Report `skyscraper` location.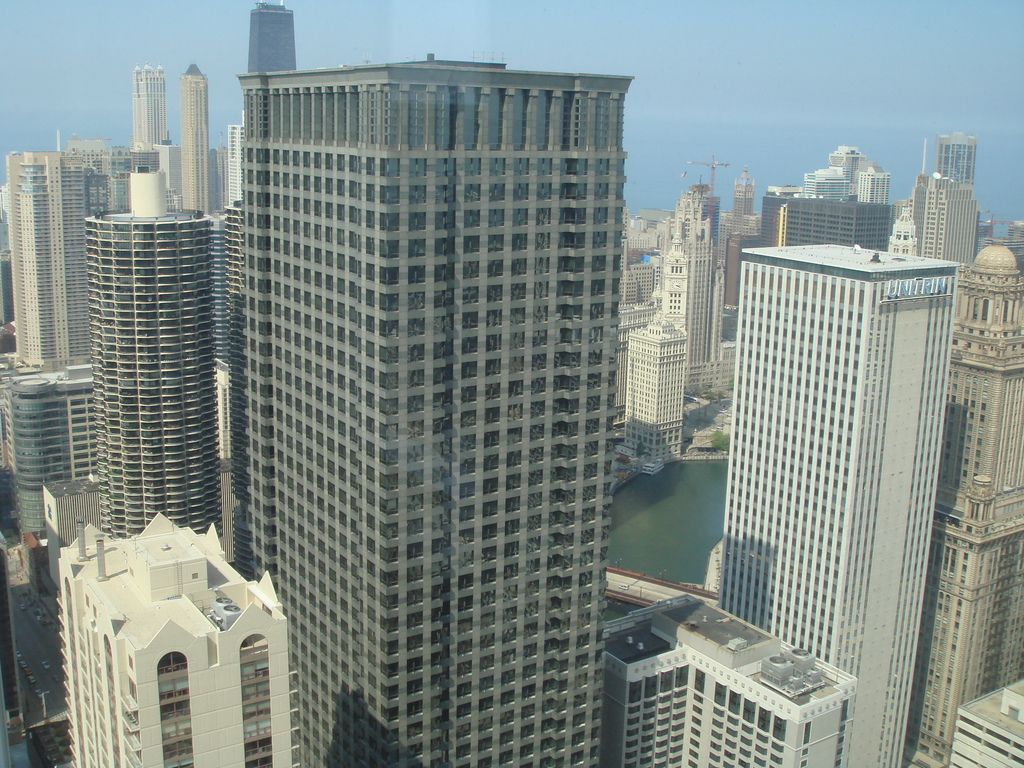
Report: l=717, t=243, r=959, b=767.
